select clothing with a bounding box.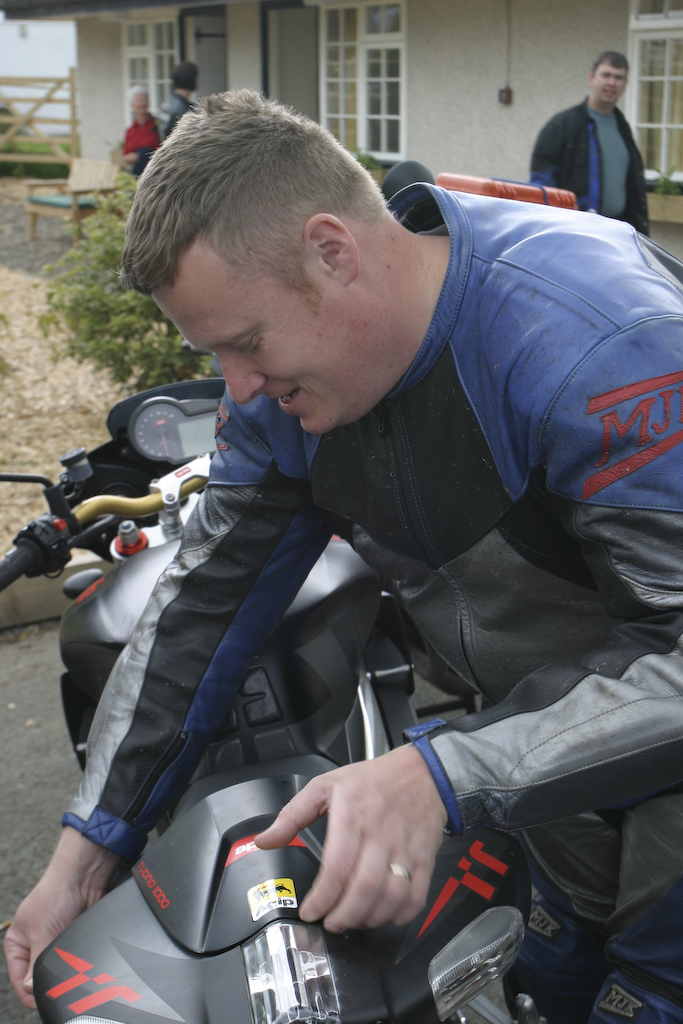
117 114 160 171.
